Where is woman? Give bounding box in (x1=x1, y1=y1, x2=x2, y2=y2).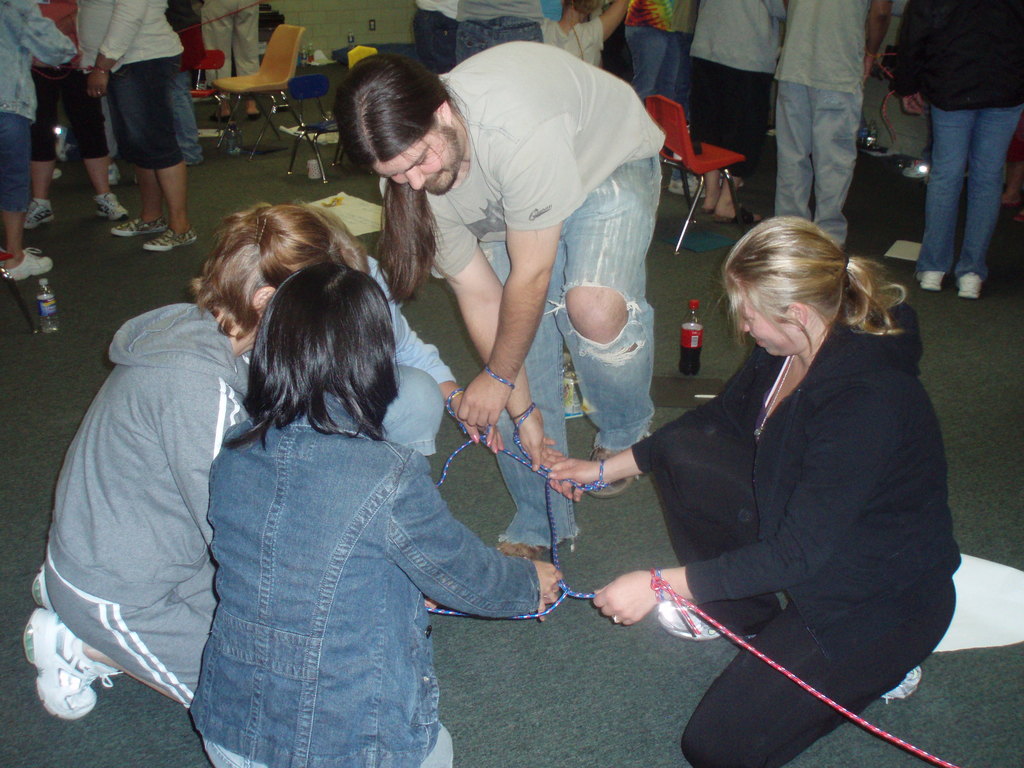
(x1=374, y1=255, x2=499, y2=454).
